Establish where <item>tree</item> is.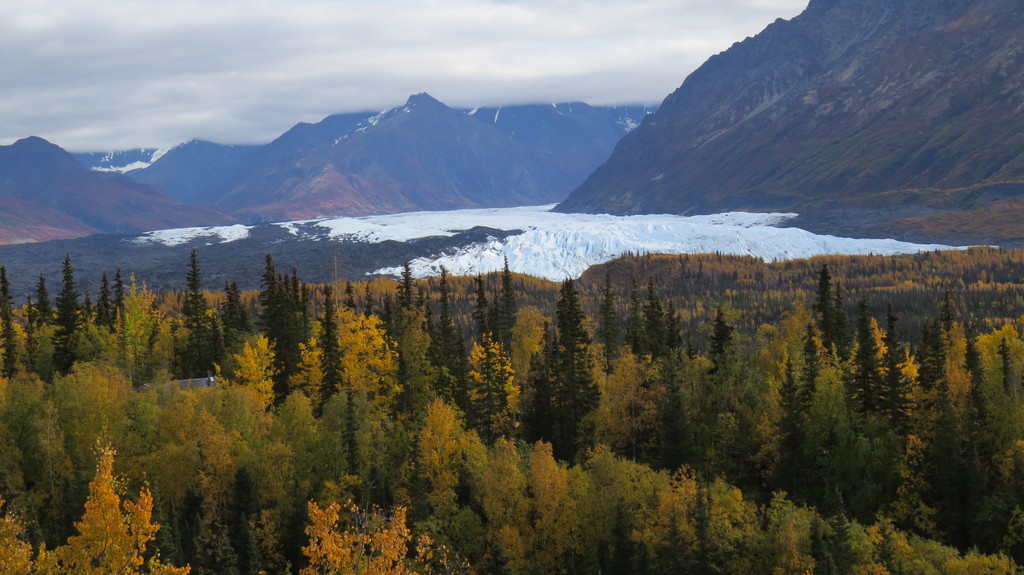
Established at [470,327,511,437].
